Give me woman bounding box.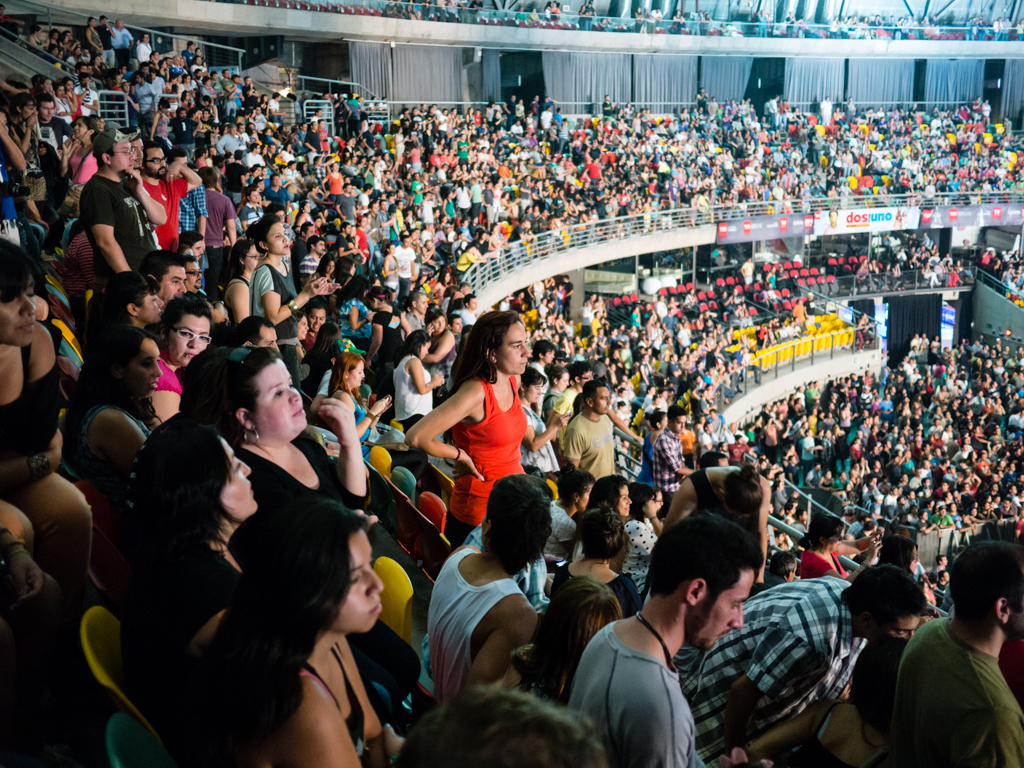
x1=0, y1=234, x2=92, y2=617.
